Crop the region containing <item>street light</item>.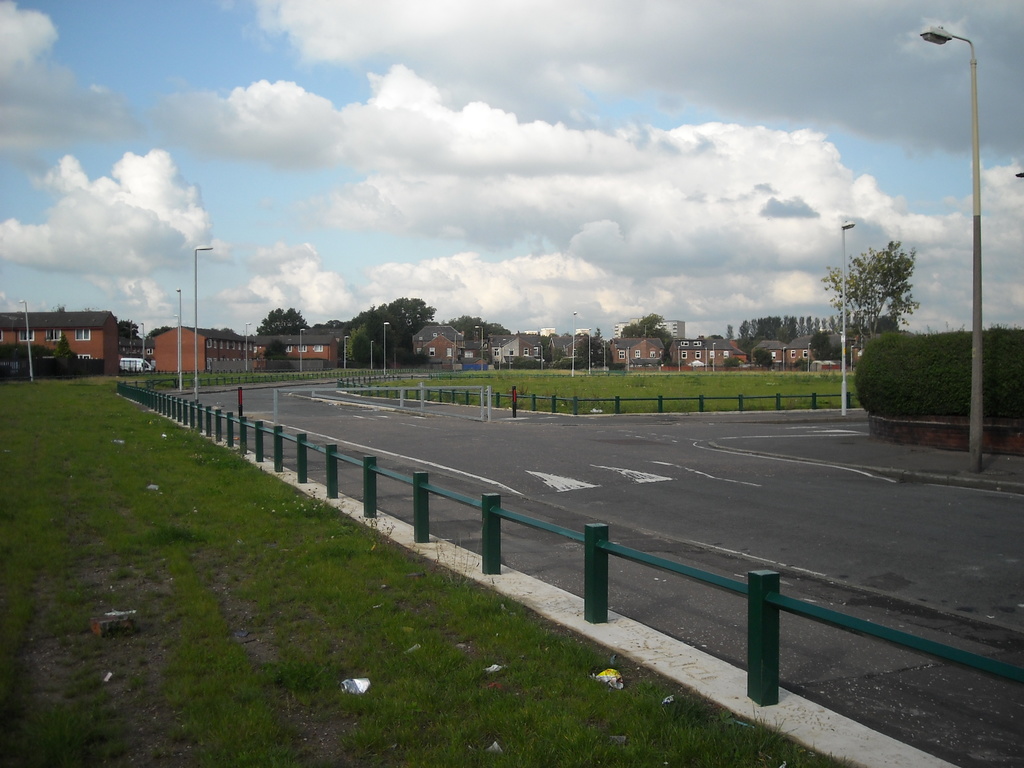
Crop region: <box>677,345,680,369</box>.
